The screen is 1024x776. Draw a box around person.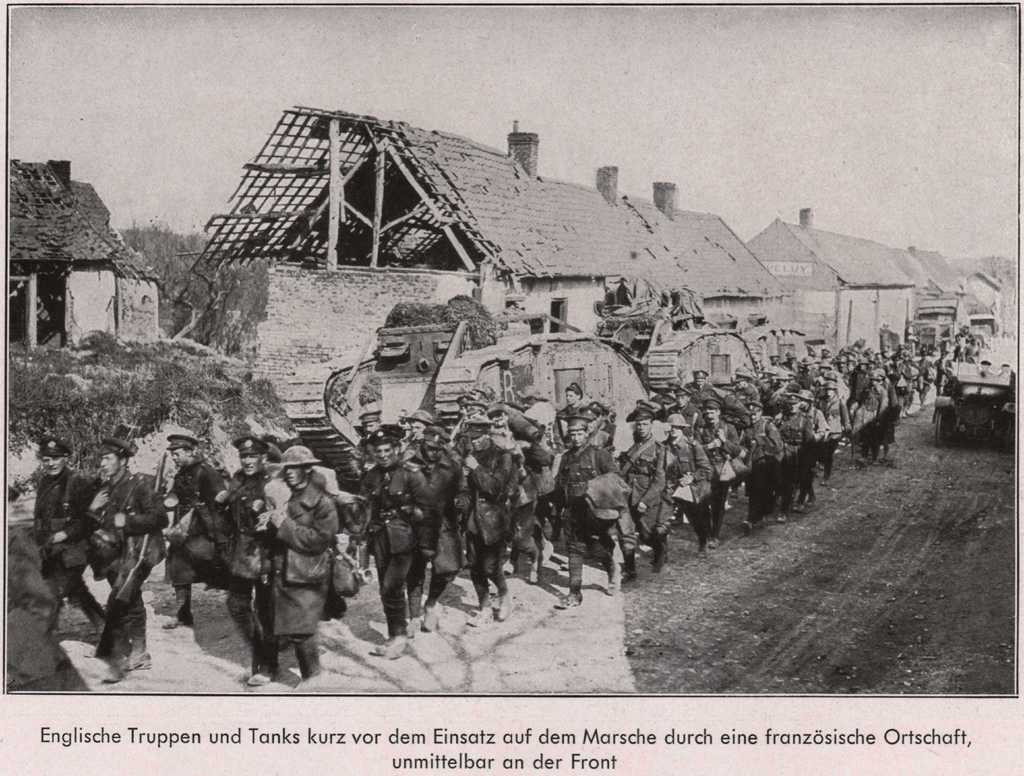
x1=621, y1=412, x2=662, y2=569.
